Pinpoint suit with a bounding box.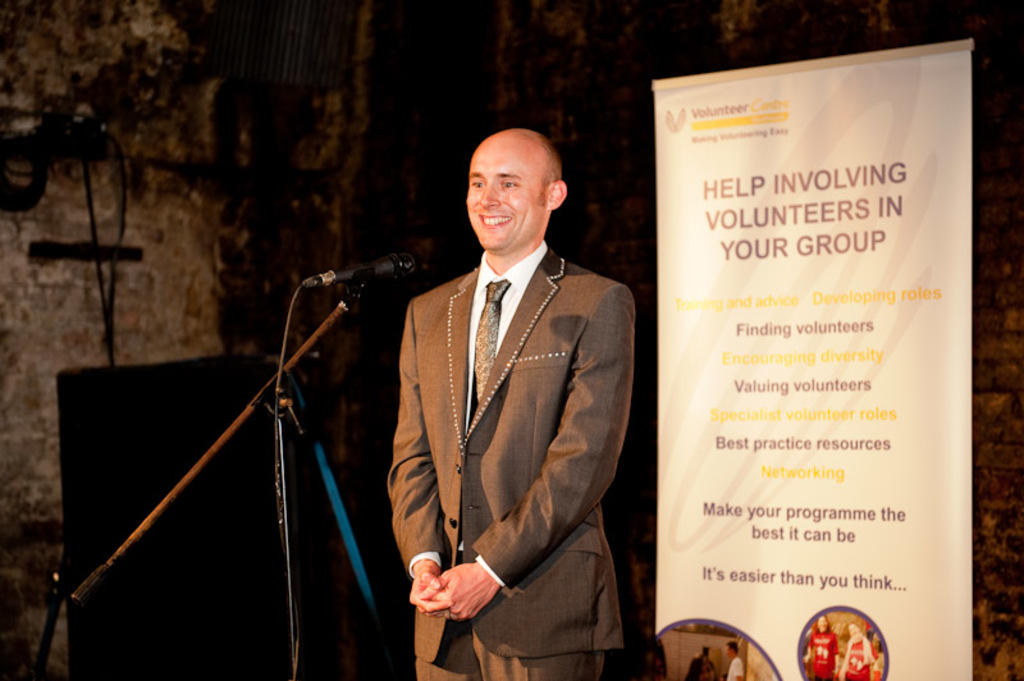
(x1=365, y1=159, x2=649, y2=675).
